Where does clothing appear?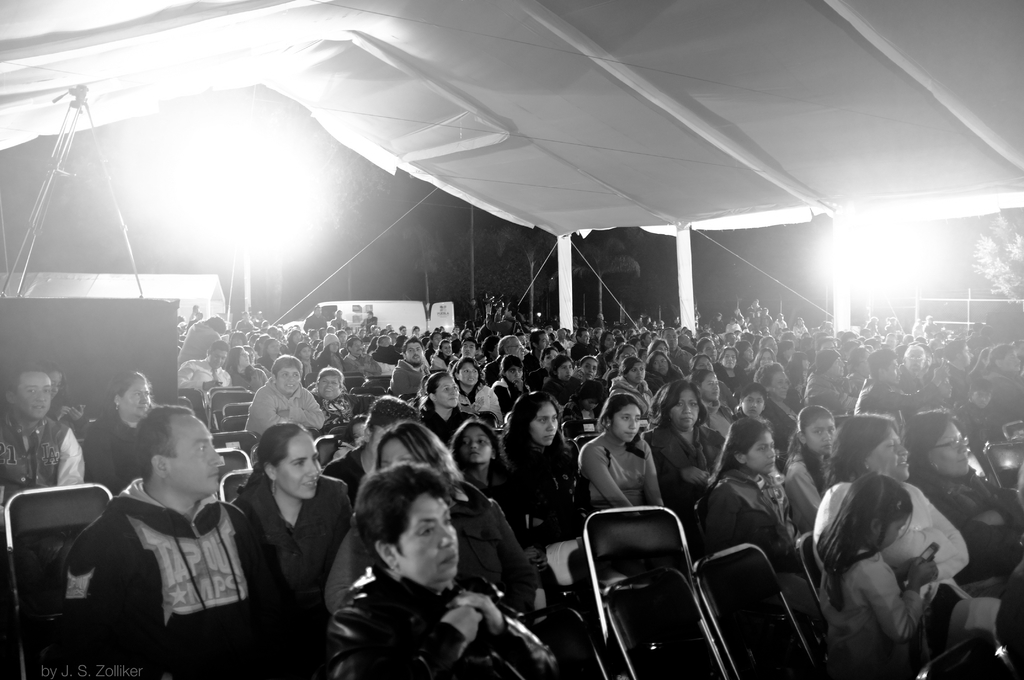
Appears at box=[173, 360, 227, 388].
